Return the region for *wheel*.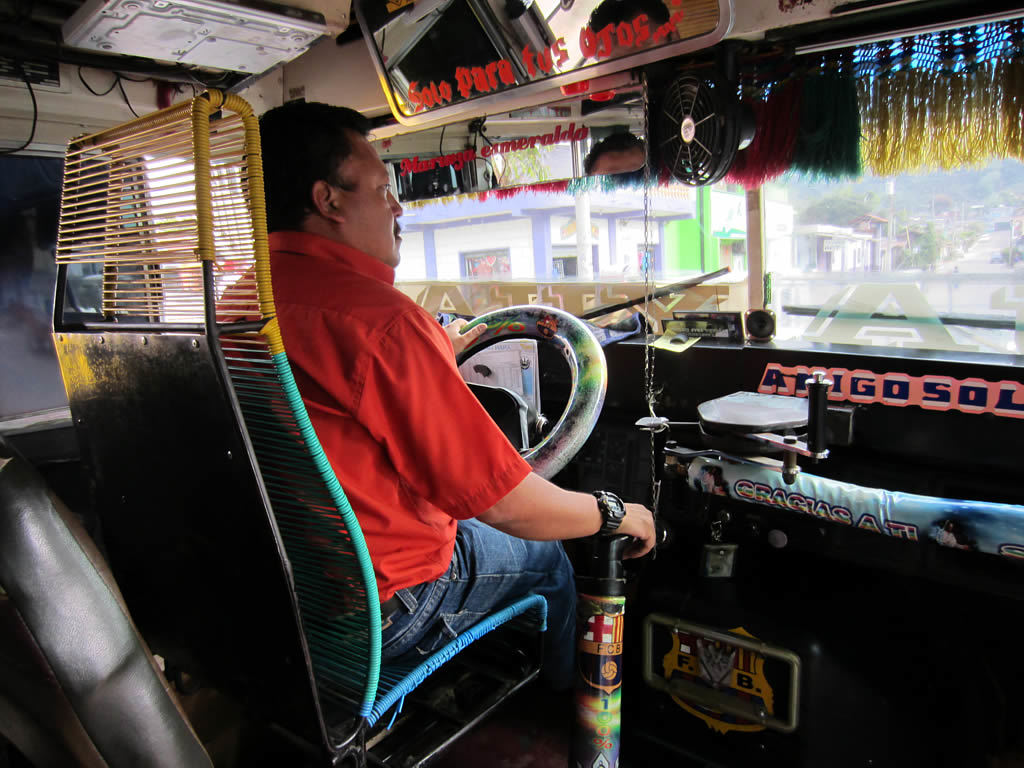
440, 295, 615, 481.
